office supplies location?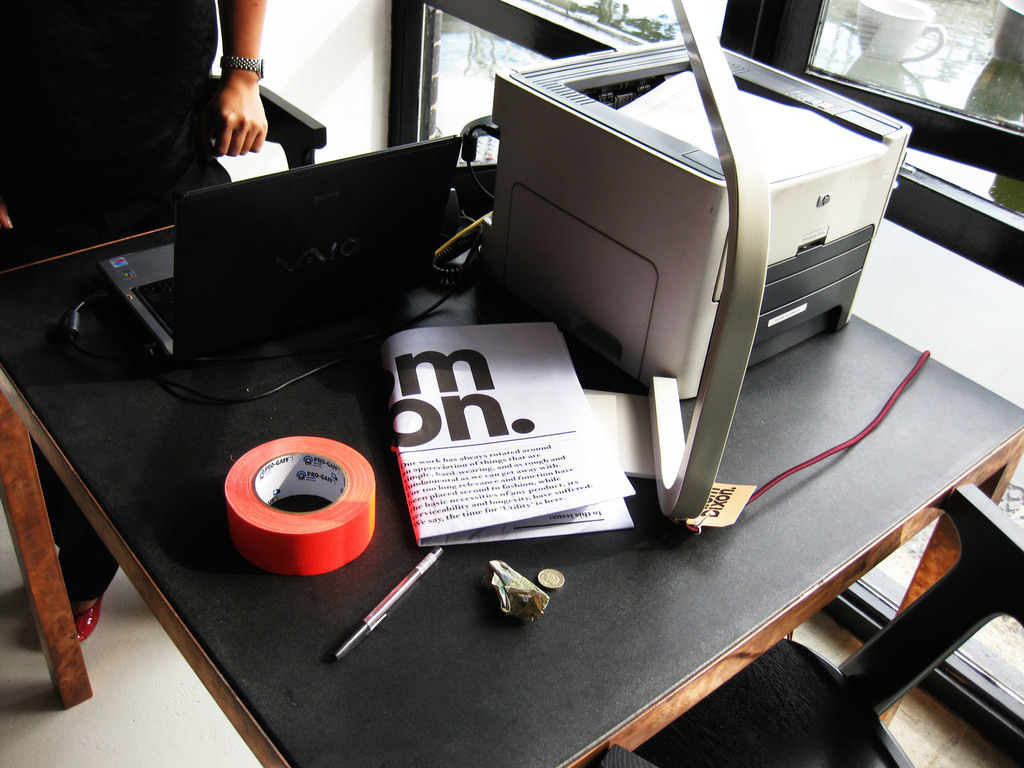
l=220, t=429, r=390, b=573
